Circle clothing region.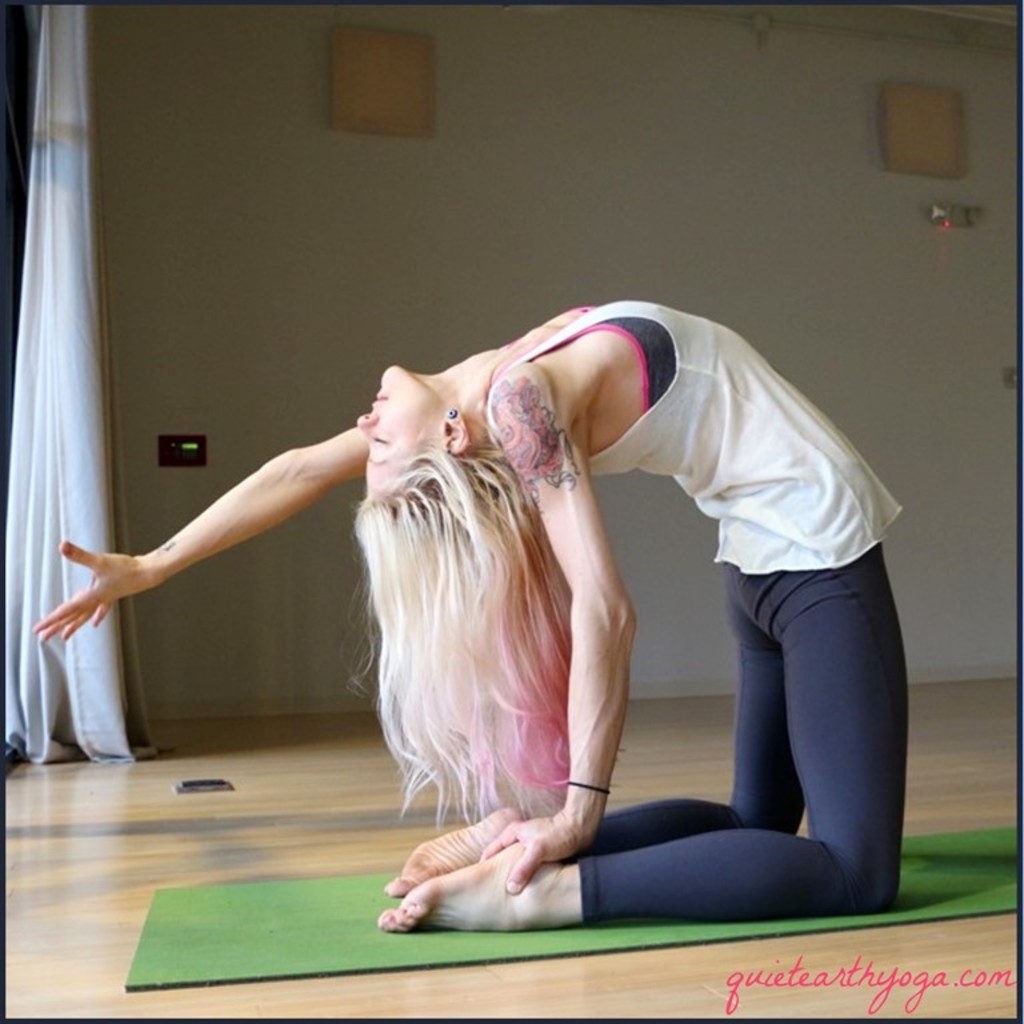
Region: bbox=(477, 289, 900, 923).
